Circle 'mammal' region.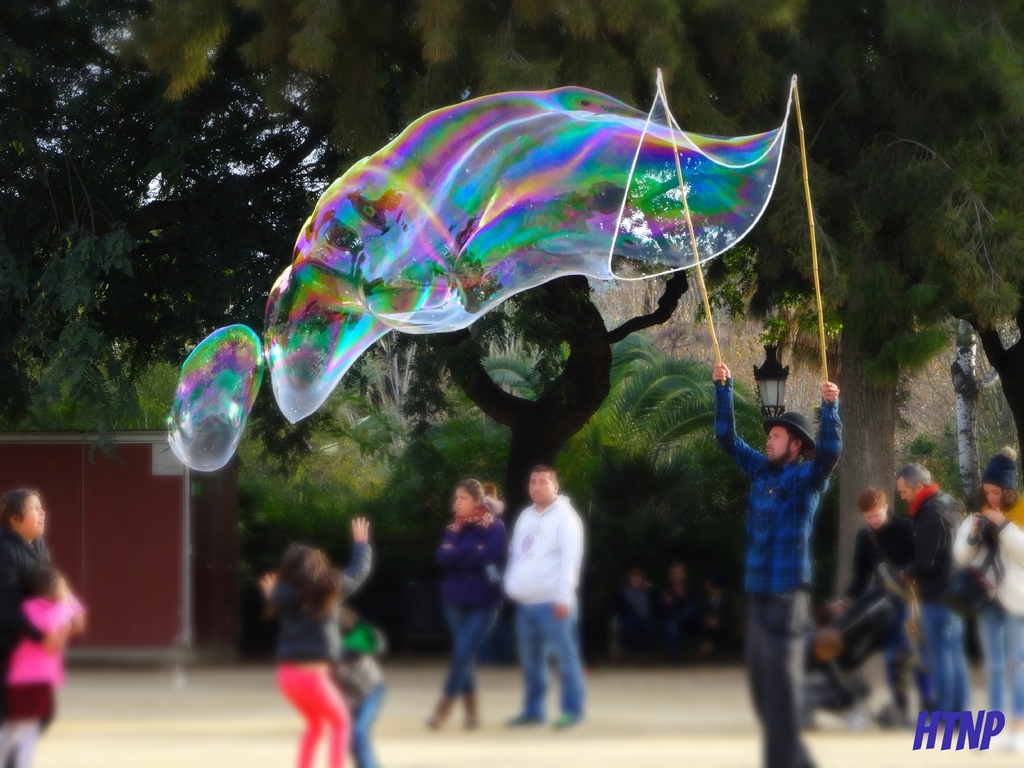
Region: bbox(333, 609, 396, 767).
